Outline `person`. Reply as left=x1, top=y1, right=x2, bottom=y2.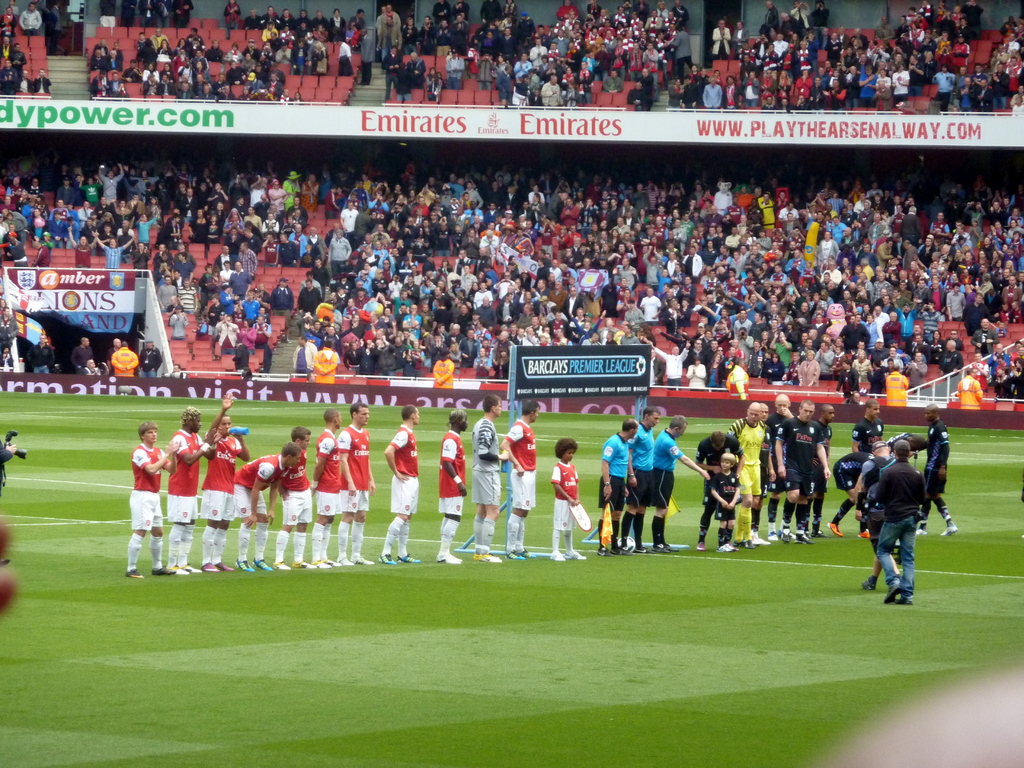
left=26, top=335, right=54, bottom=373.
